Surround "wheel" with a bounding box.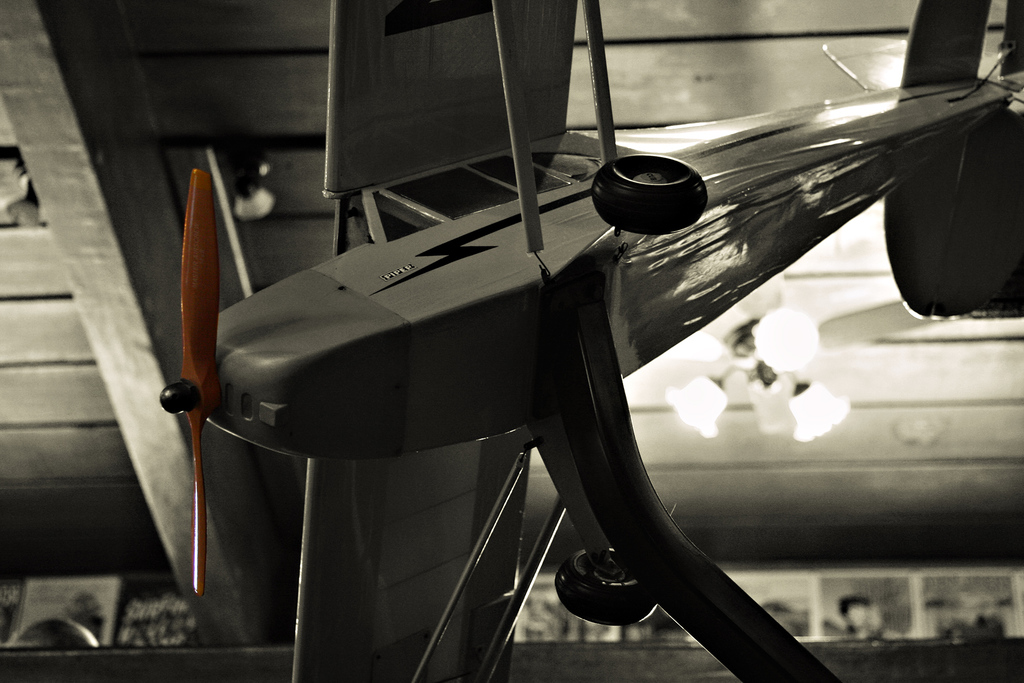
591:151:706:236.
